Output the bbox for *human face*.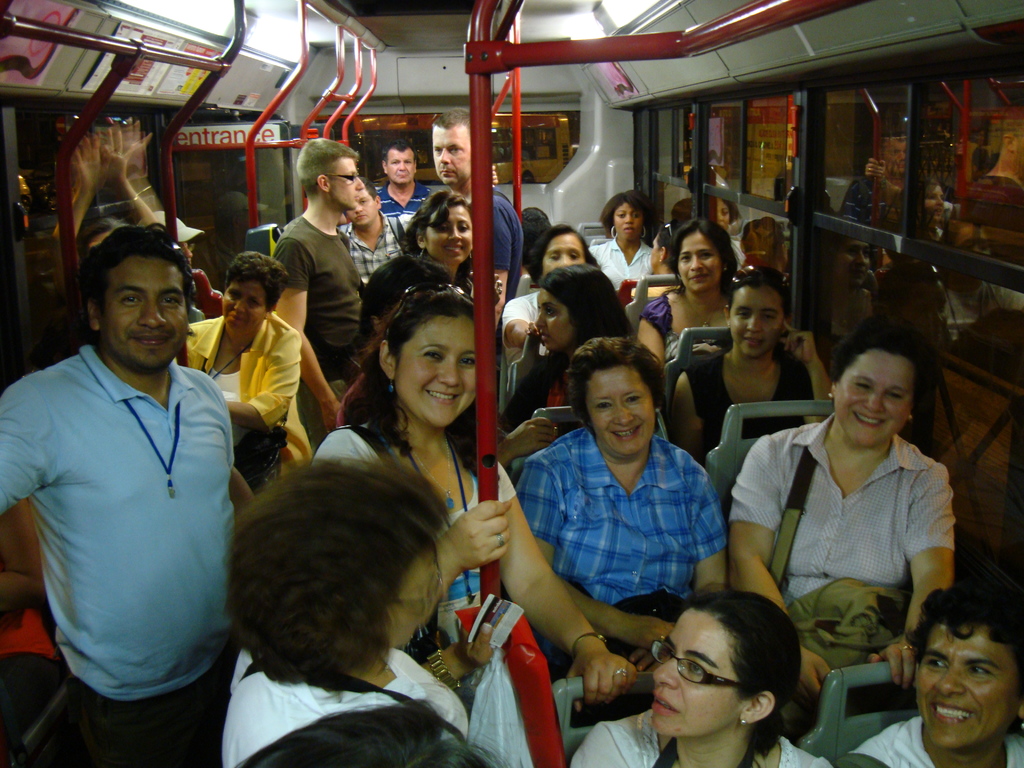
344/182/376/229.
